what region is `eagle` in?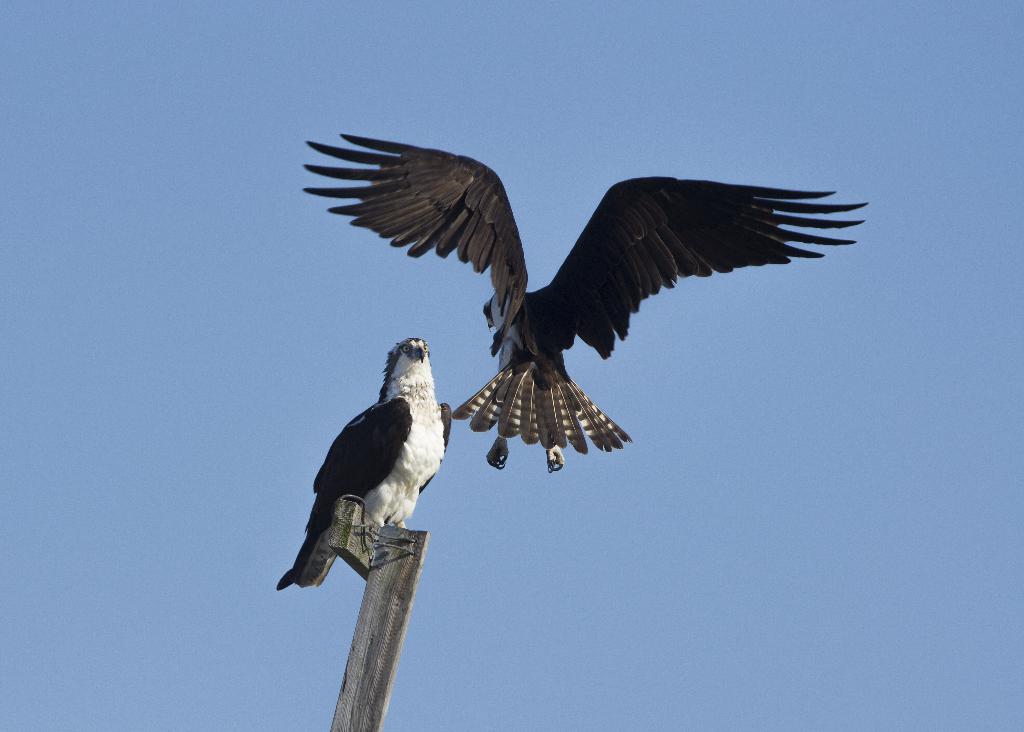
region(275, 337, 456, 597).
